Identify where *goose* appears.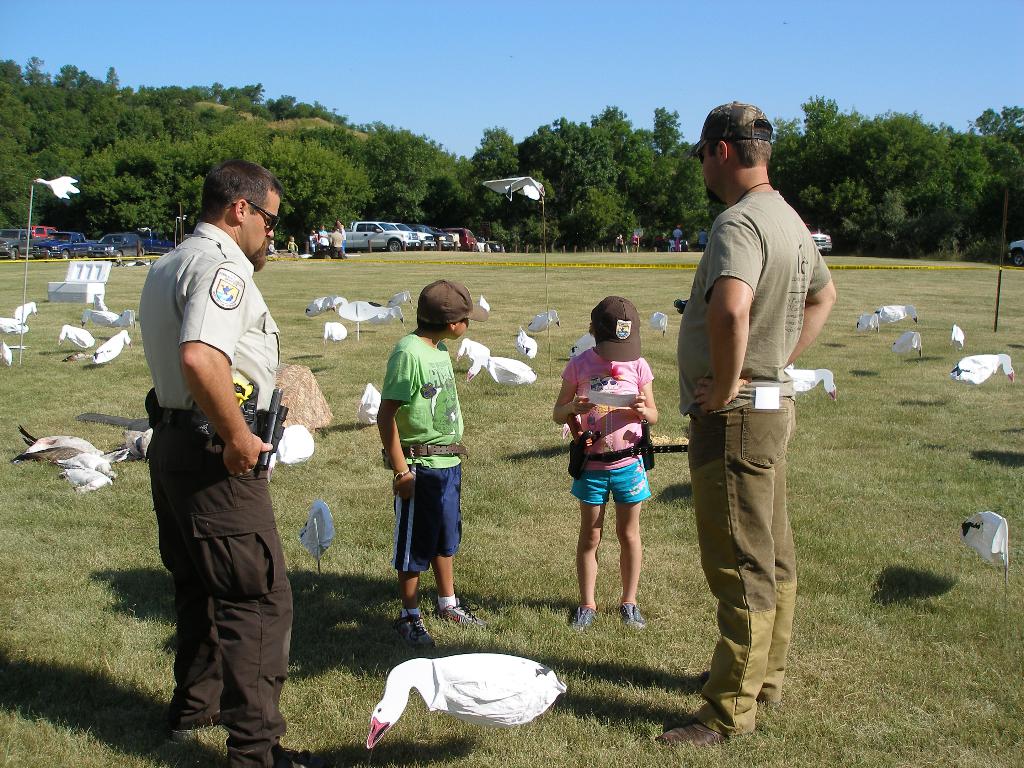
Appears at locate(530, 309, 561, 332).
